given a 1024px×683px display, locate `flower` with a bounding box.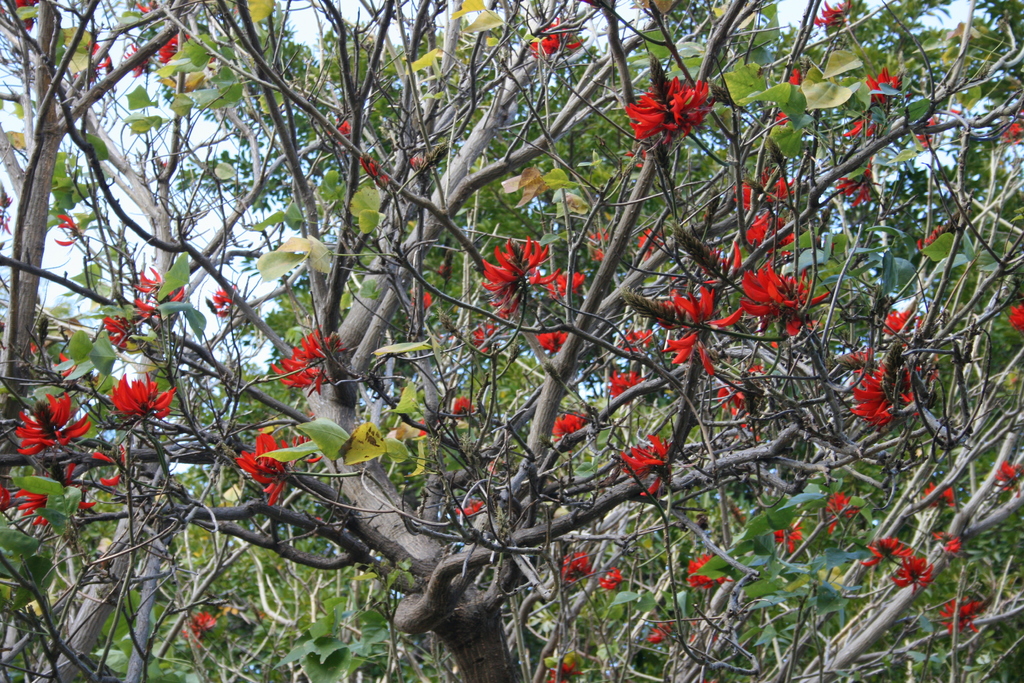
Located: l=557, t=554, r=601, b=588.
